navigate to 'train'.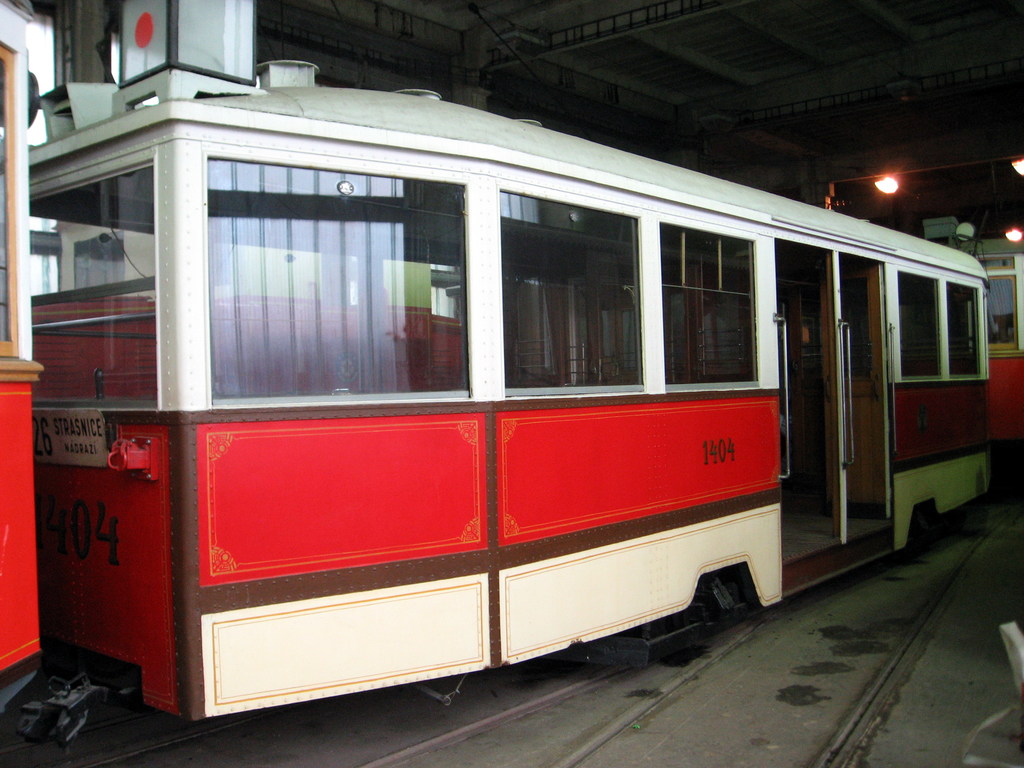
Navigation target: left=0, top=0, right=1002, bottom=767.
